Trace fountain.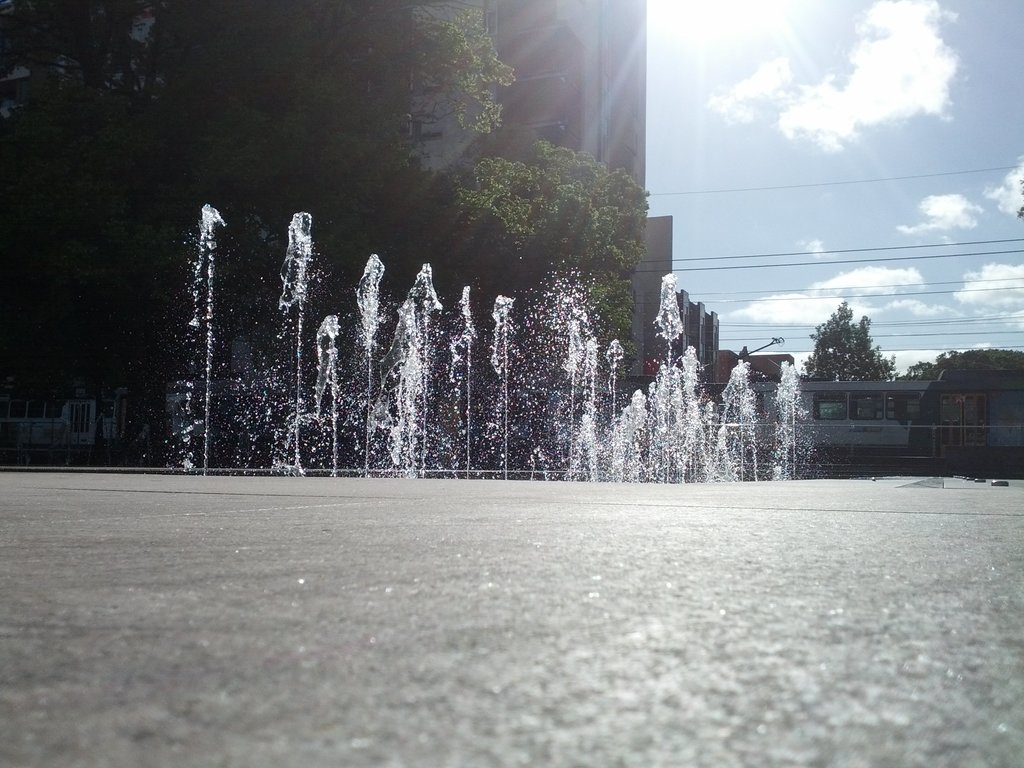
Traced to 59,147,893,515.
